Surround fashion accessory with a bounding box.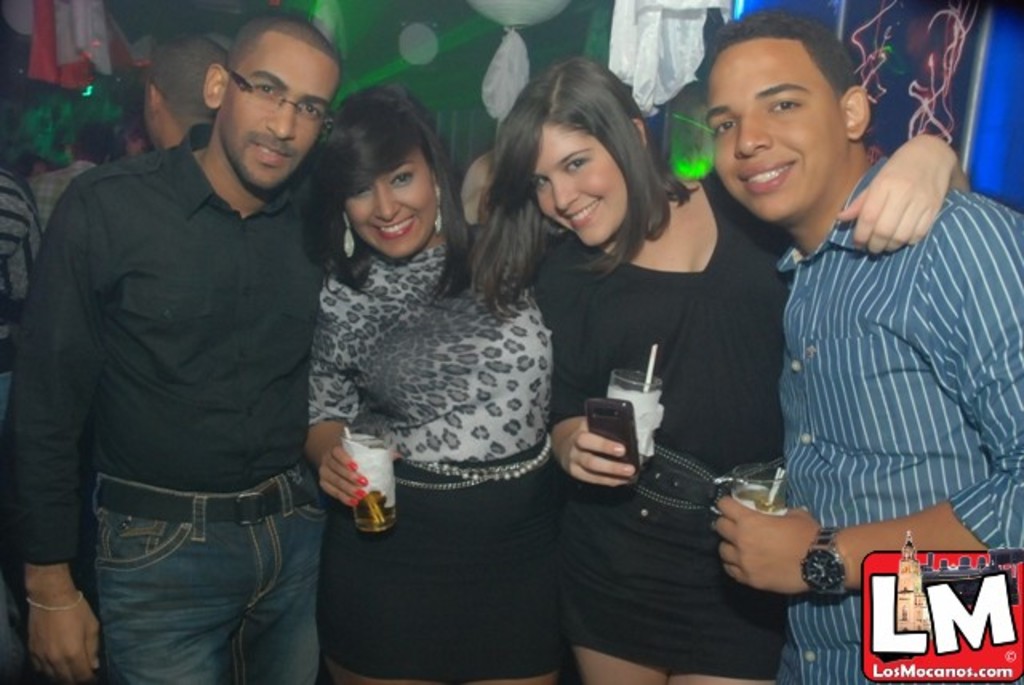
crop(24, 584, 90, 615).
